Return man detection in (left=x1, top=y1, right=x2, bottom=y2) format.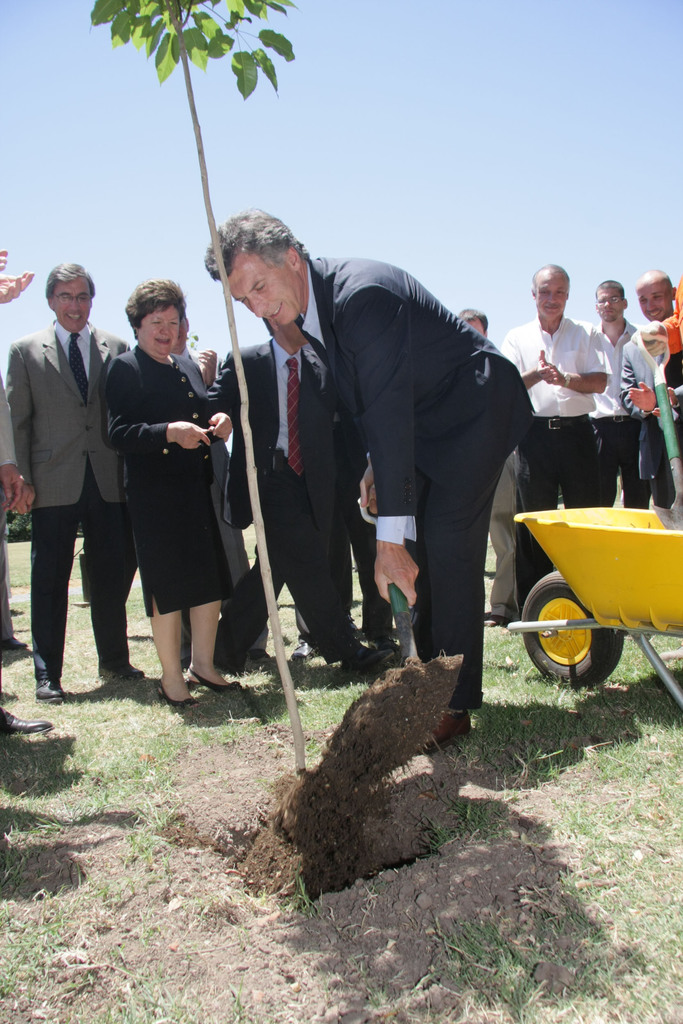
(left=473, top=293, right=534, bottom=631).
